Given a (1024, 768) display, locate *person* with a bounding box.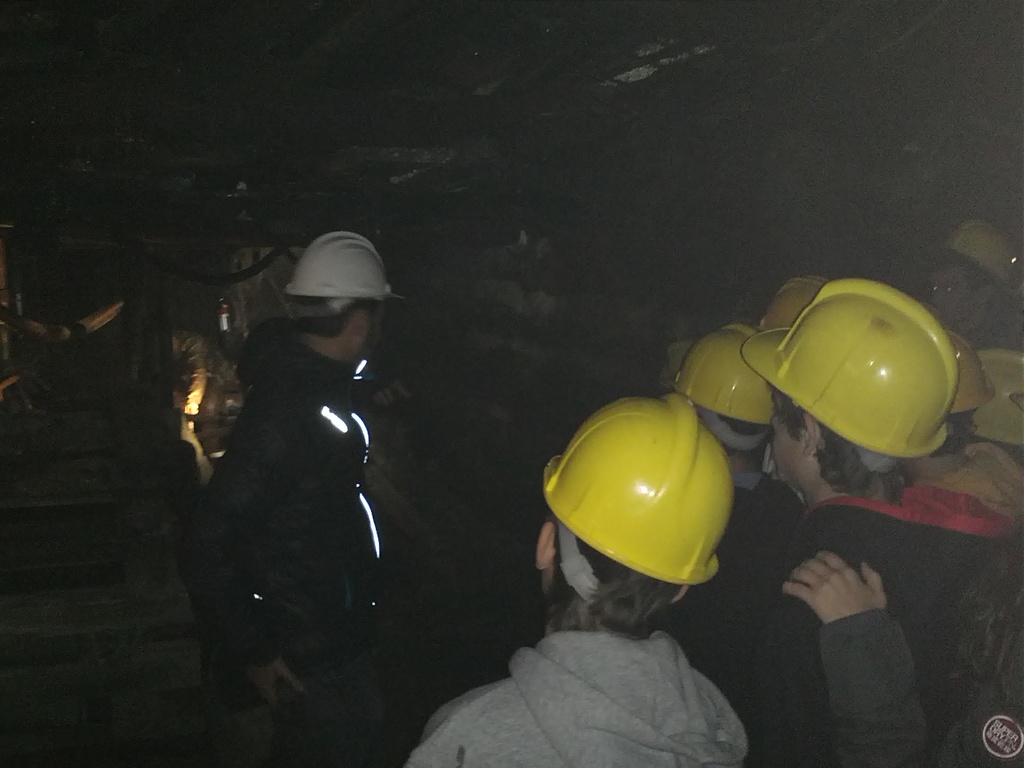
Located: x1=915, y1=220, x2=1023, y2=355.
